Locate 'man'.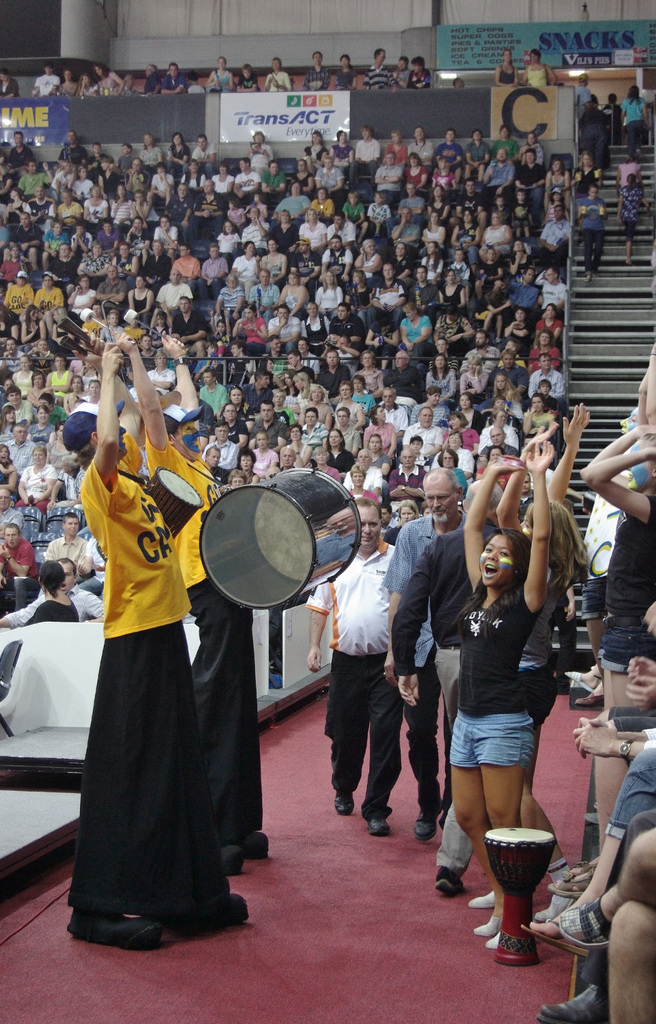
Bounding box: [left=398, top=467, right=464, bottom=840].
